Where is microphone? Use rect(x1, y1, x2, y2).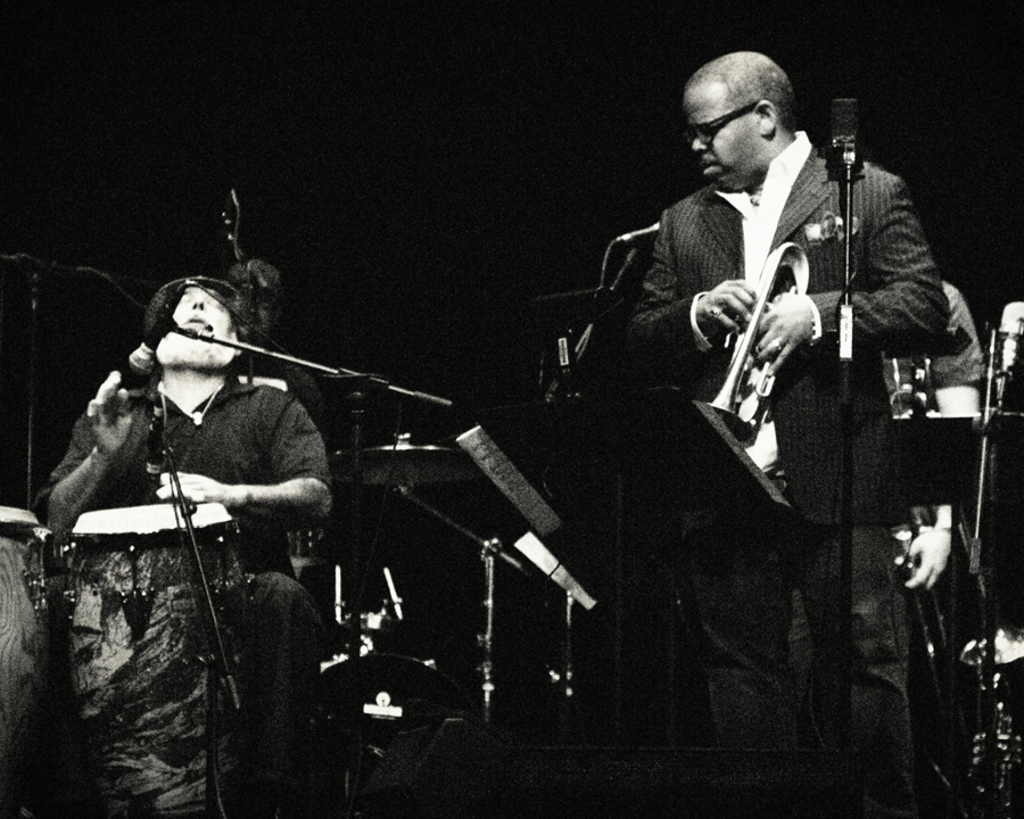
rect(616, 221, 661, 243).
